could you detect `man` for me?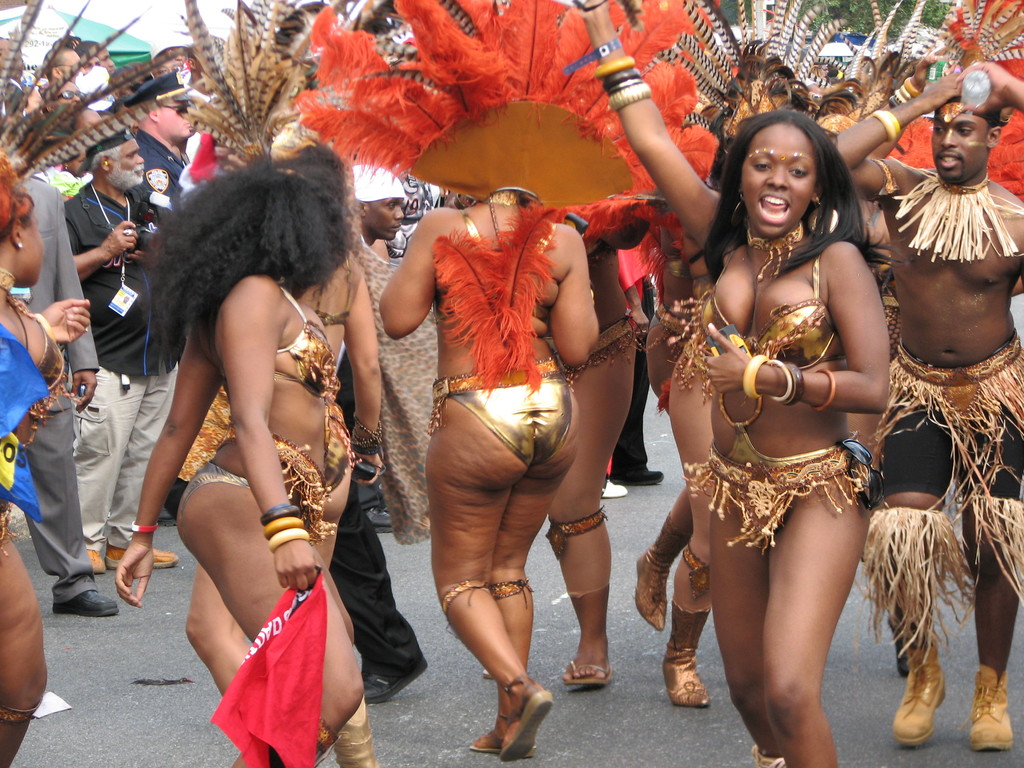
Detection result: [x1=54, y1=35, x2=81, y2=52].
